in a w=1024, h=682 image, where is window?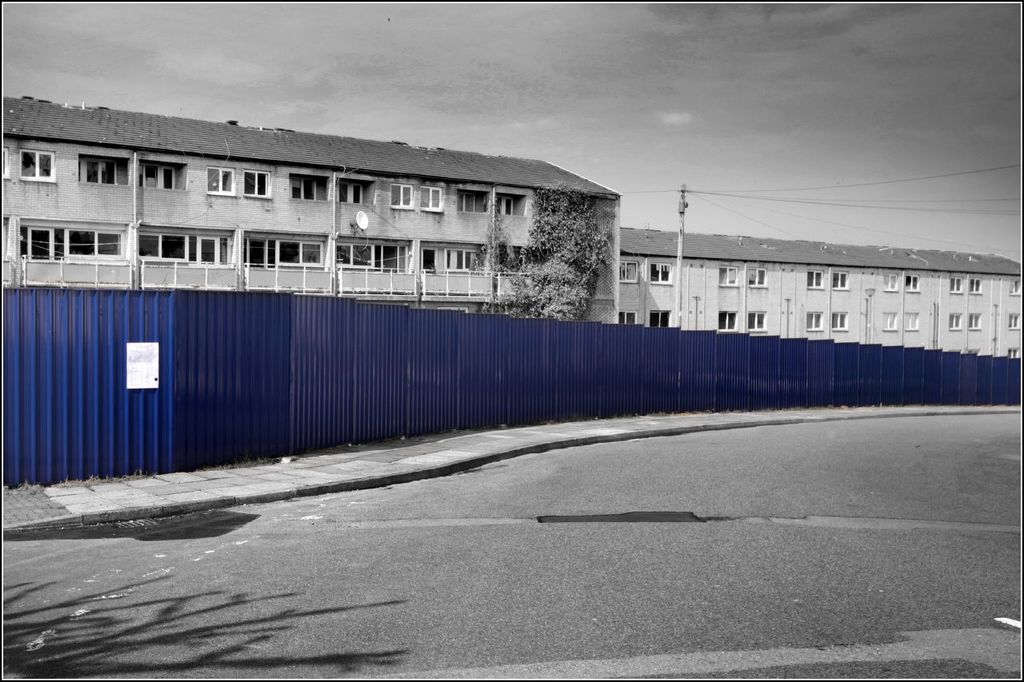
[left=339, top=177, right=379, bottom=208].
